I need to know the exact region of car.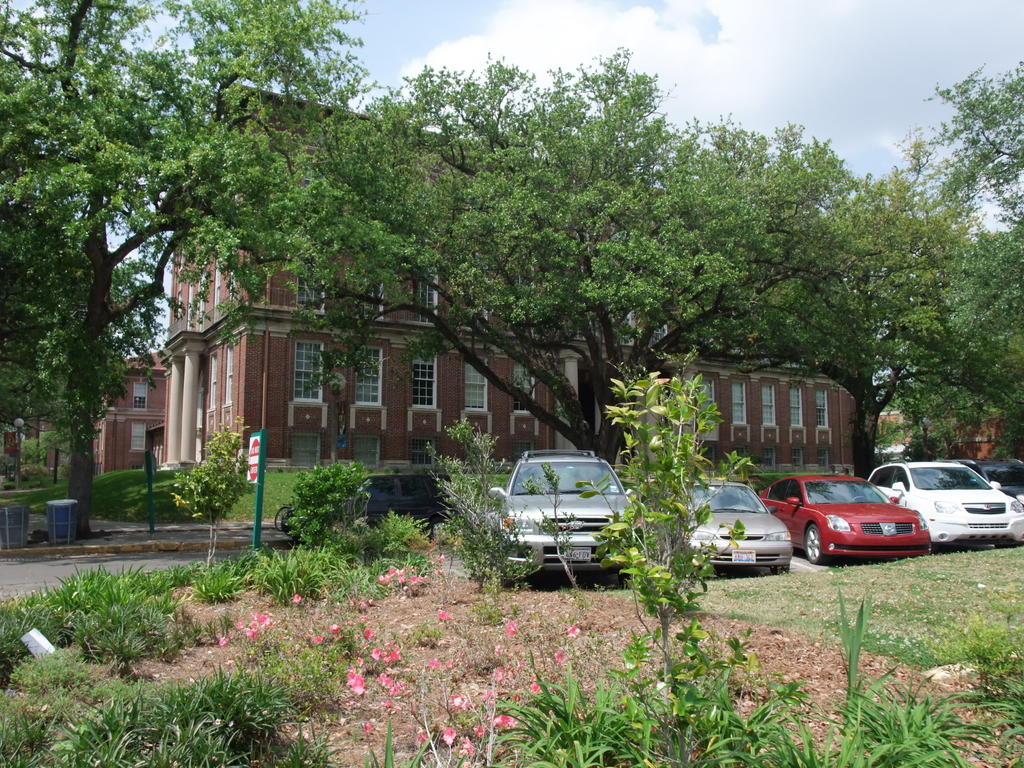
Region: region(968, 458, 1022, 495).
